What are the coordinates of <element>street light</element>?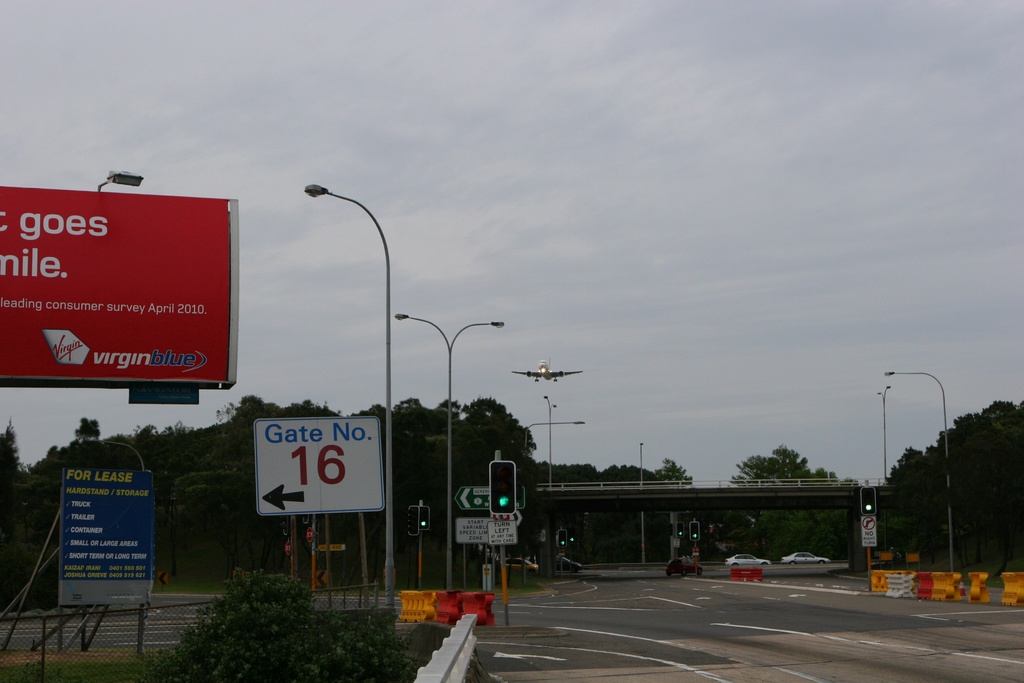
[x1=88, y1=439, x2=147, y2=470].
